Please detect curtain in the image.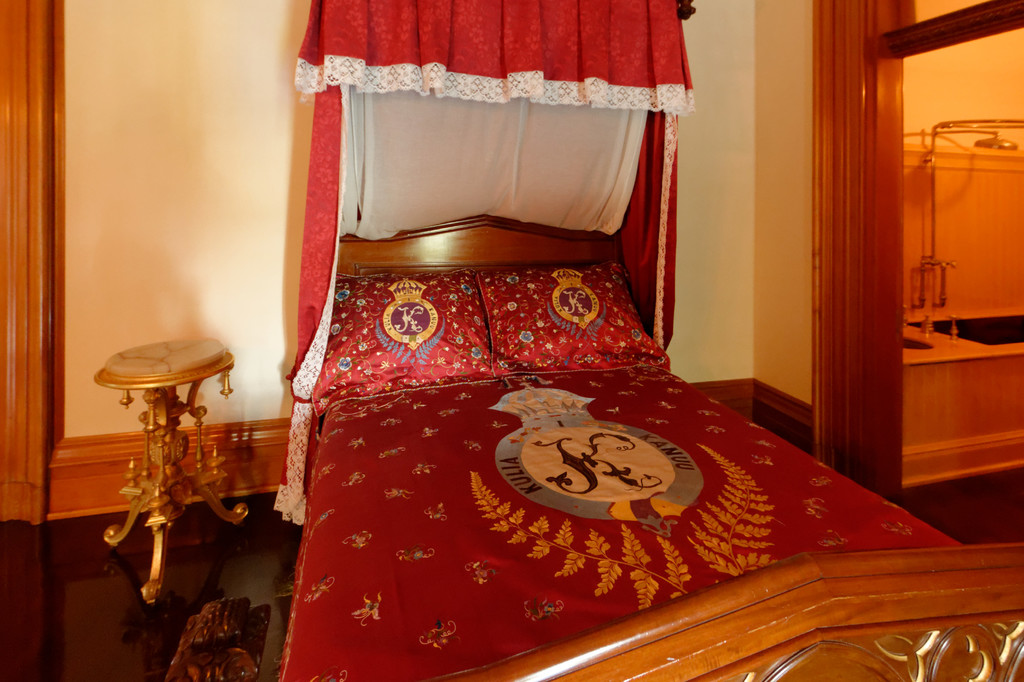
box(0, 0, 51, 527).
